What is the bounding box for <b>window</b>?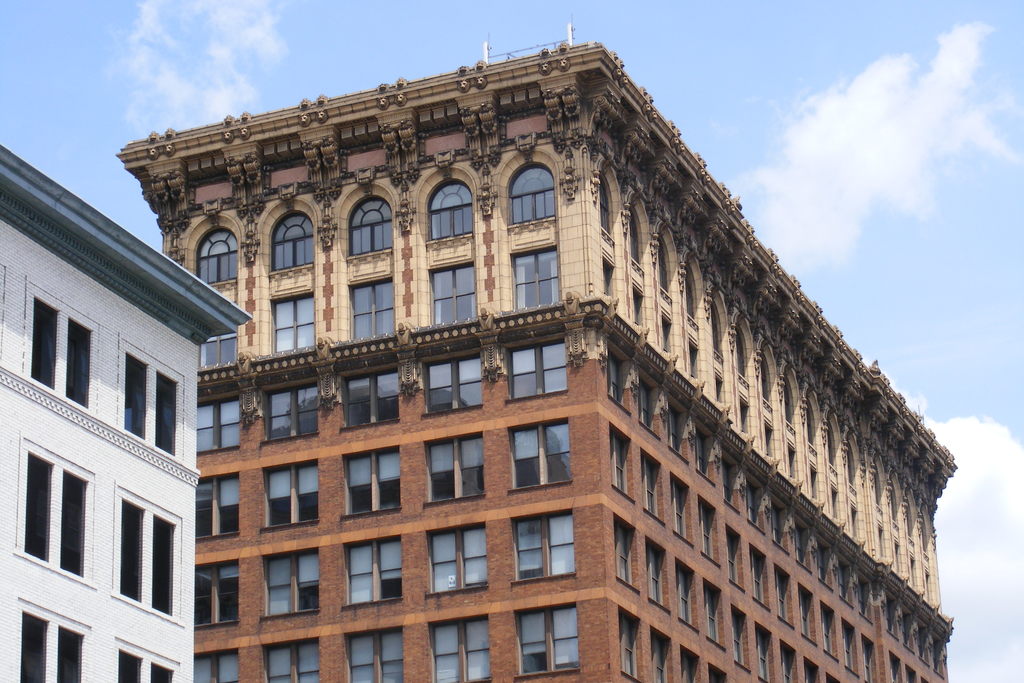
crop(431, 532, 489, 595).
